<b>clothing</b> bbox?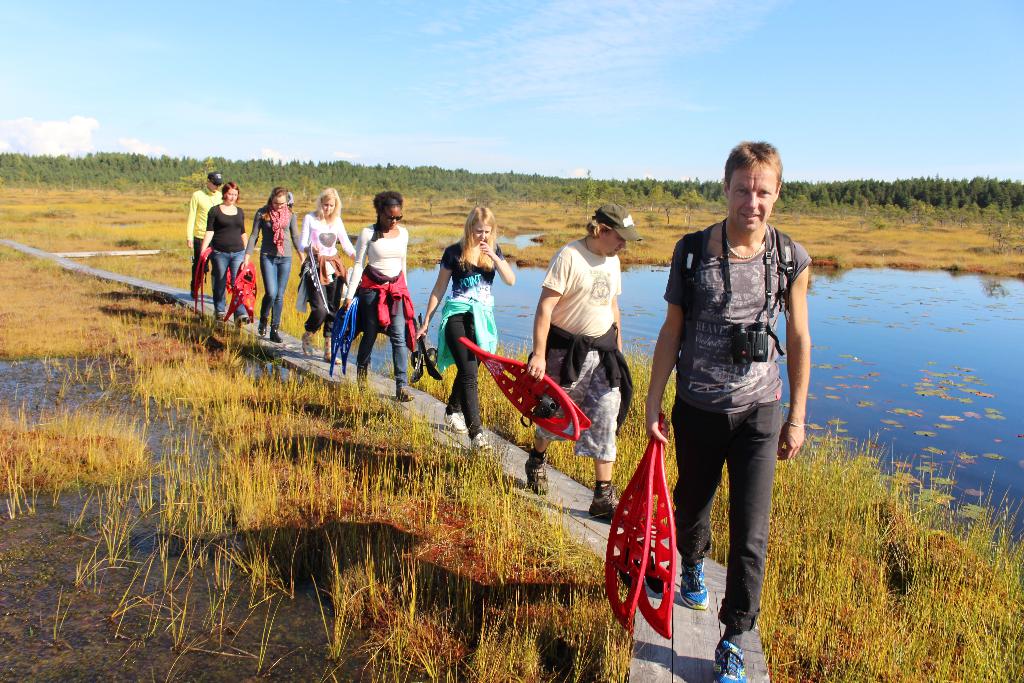
x1=188 y1=184 x2=227 y2=297
